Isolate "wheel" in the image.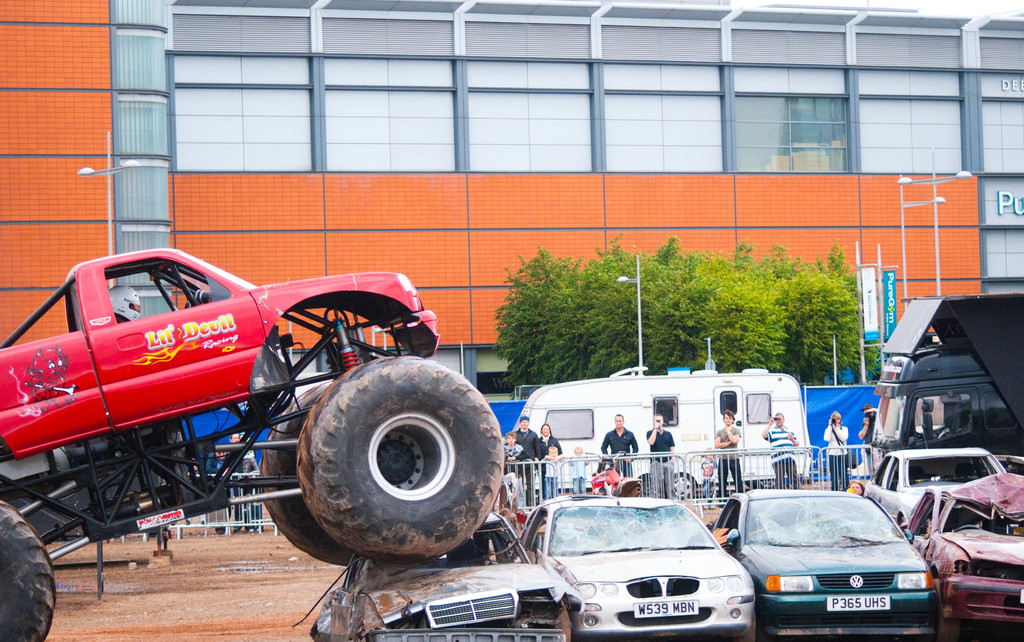
Isolated region: {"x1": 254, "y1": 381, "x2": 350, "y2": 564}.
